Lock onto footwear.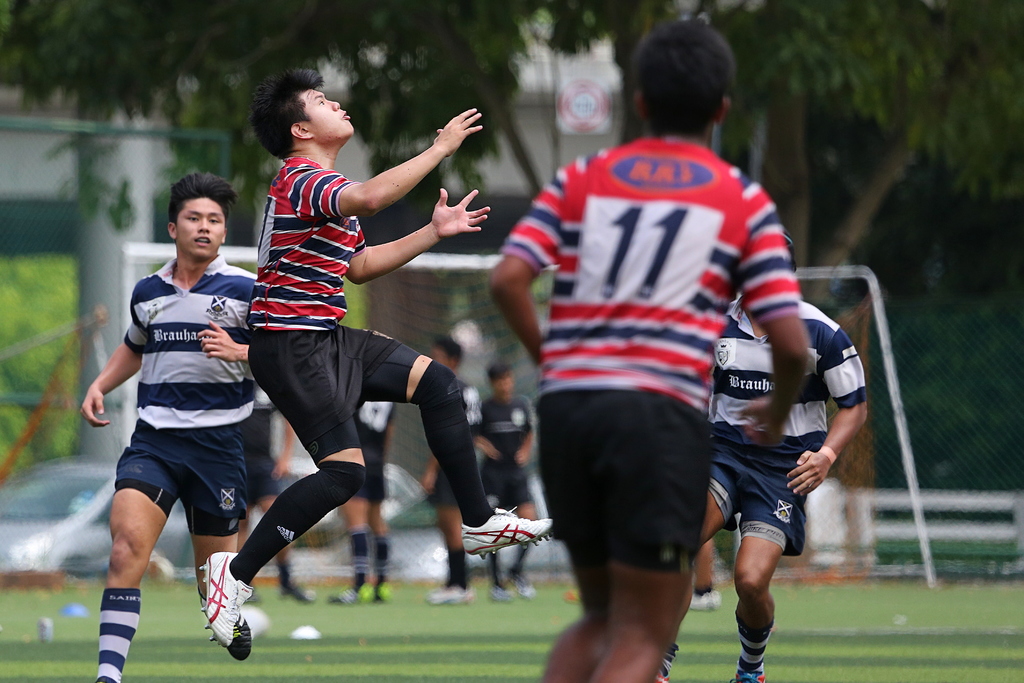
Locked: <region>516, 579, 537, 598</region>.
